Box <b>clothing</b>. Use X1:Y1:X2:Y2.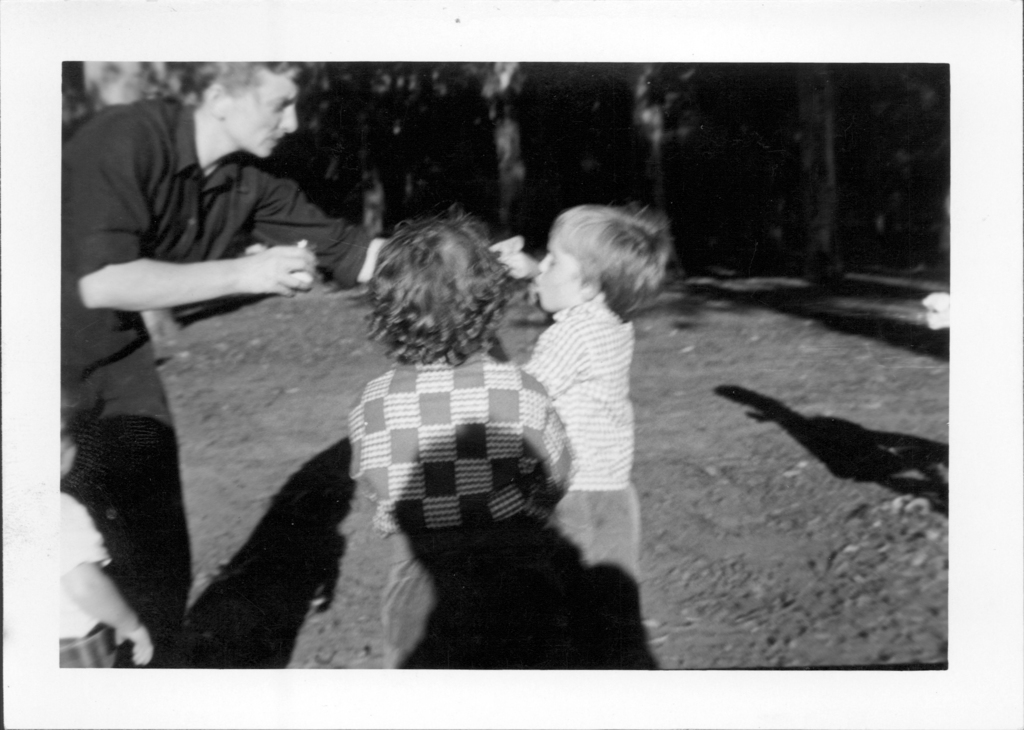
58:97:376:668.
